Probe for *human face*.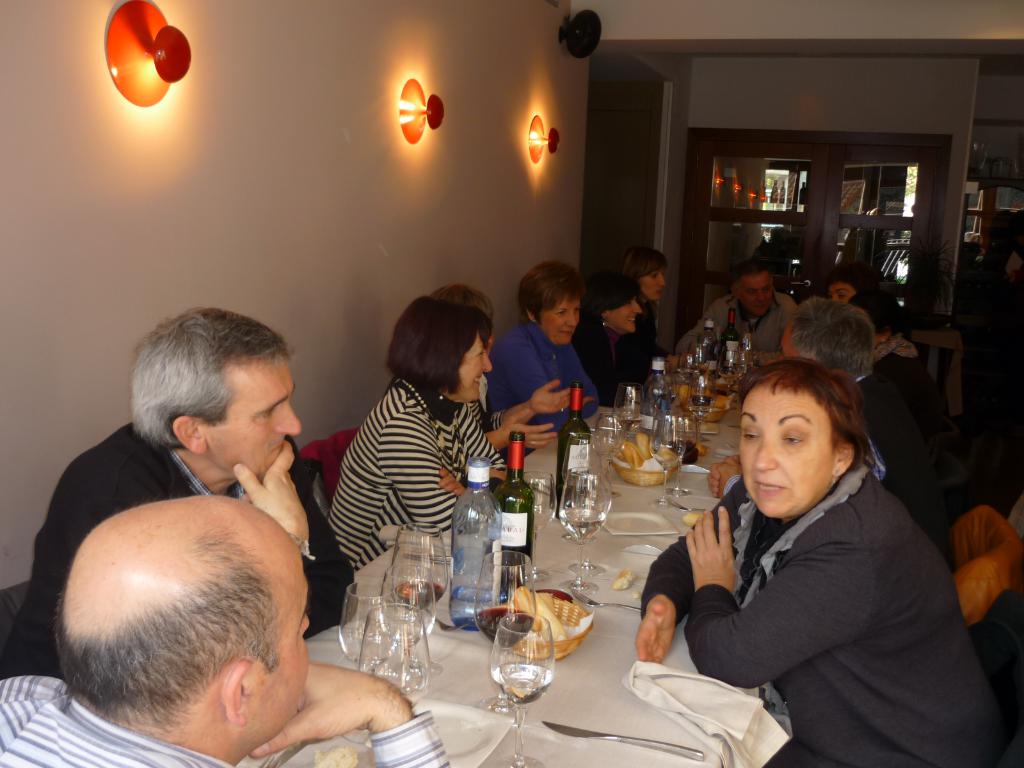
Probe result: Rect(540, 303, 580, 343).
